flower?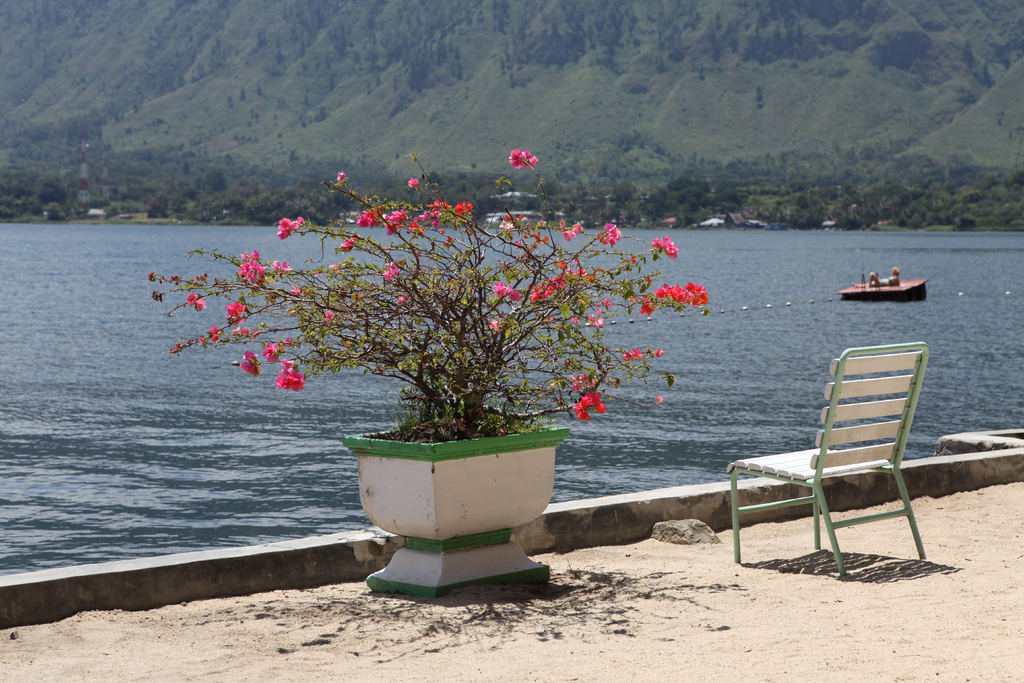
box(576, 383, 606, 421)
